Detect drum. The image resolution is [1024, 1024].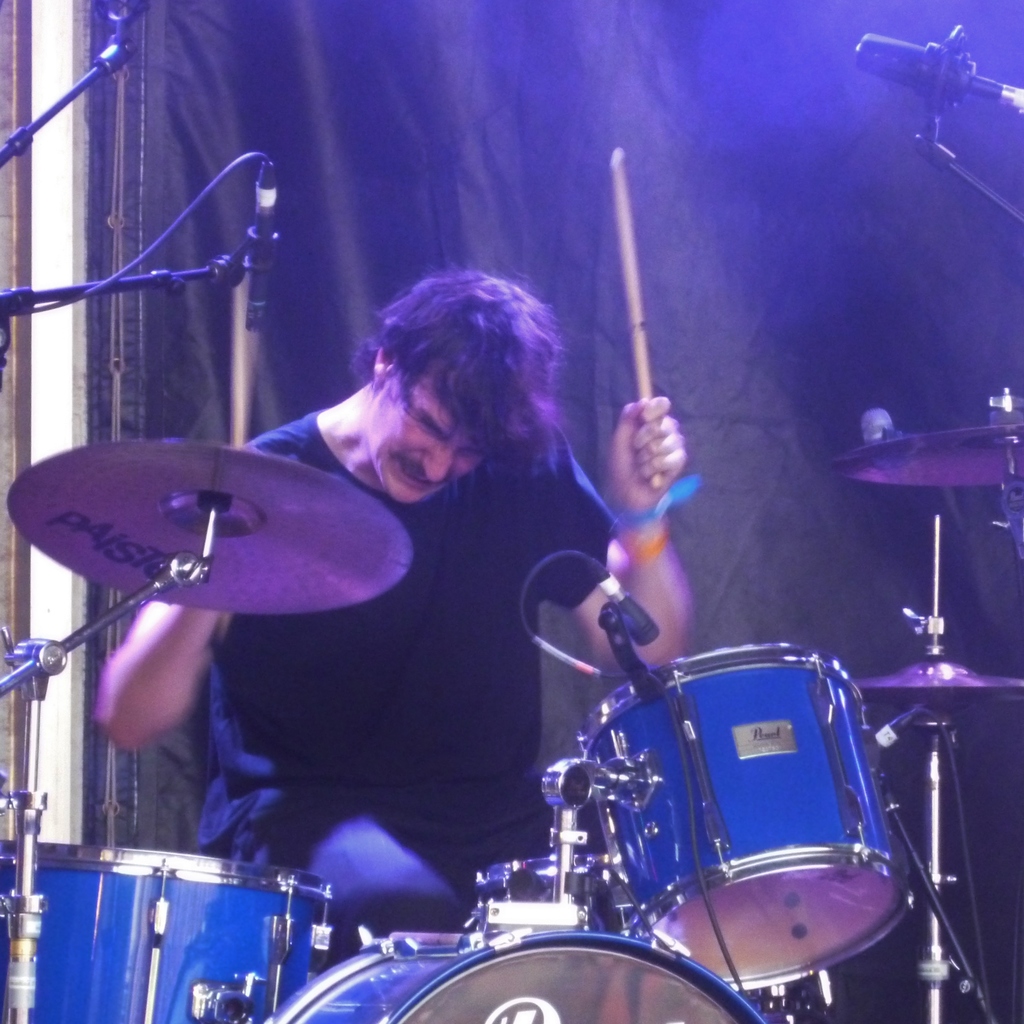
box(577, 640, 914, 991).
